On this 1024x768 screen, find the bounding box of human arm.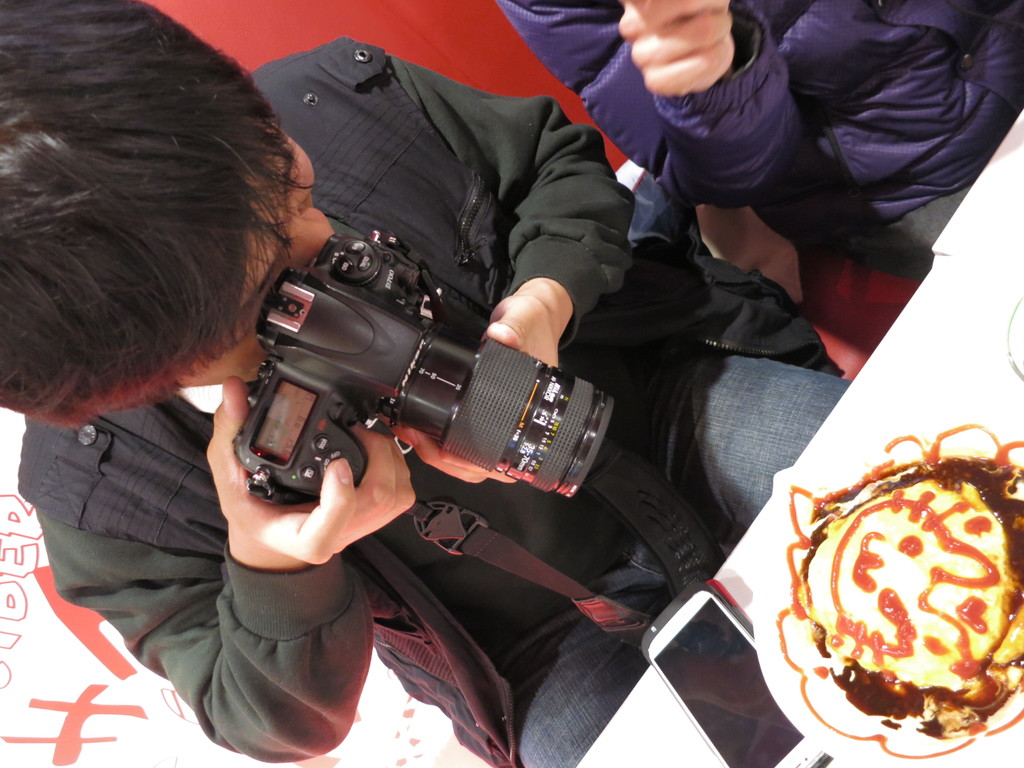
Bounding box: <region>505, 0, 801, 202</region>.
